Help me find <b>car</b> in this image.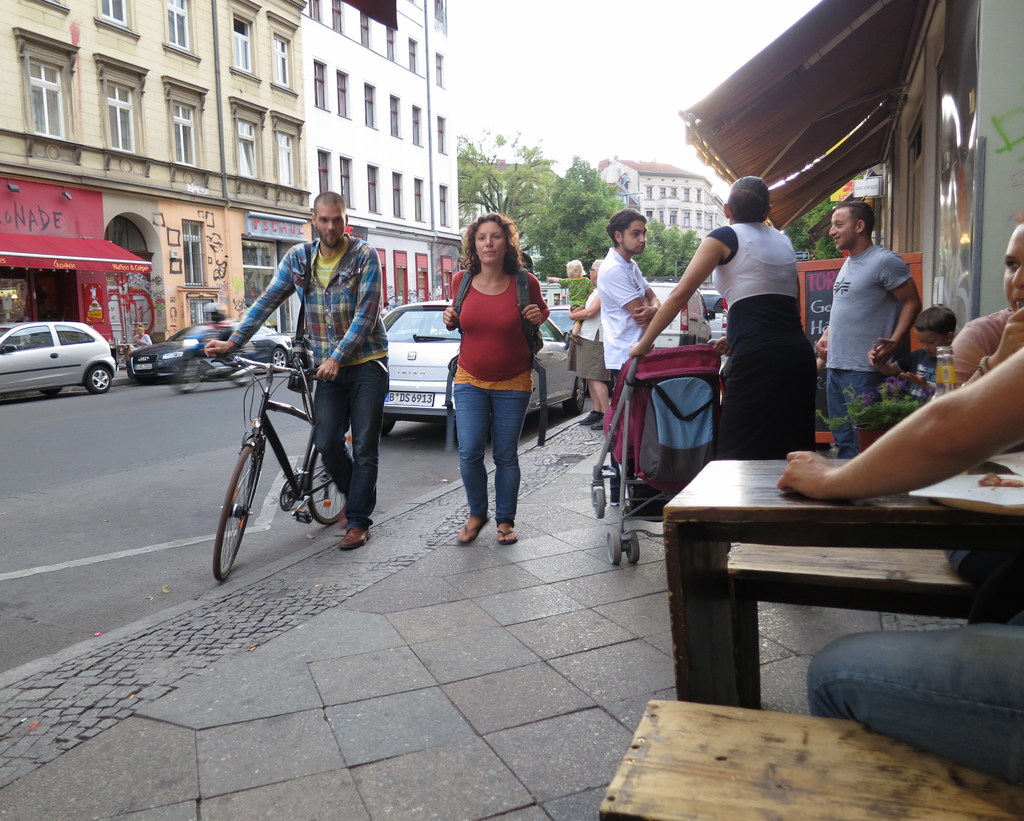
Found it: 646 281 701 346.
